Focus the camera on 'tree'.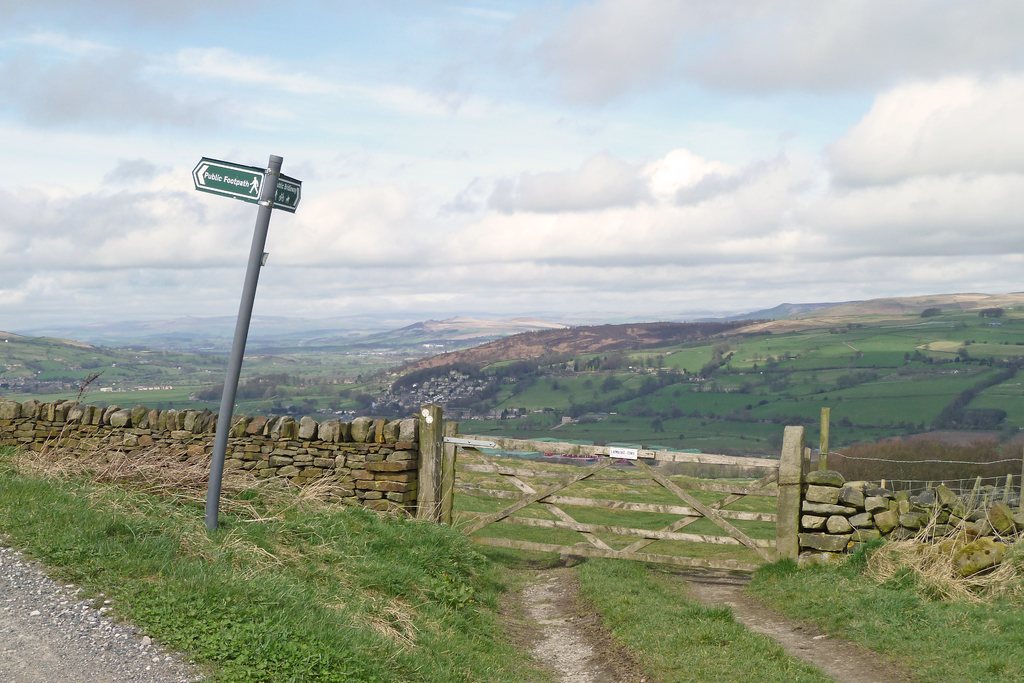
Focus region: 813:436:1023:491.
